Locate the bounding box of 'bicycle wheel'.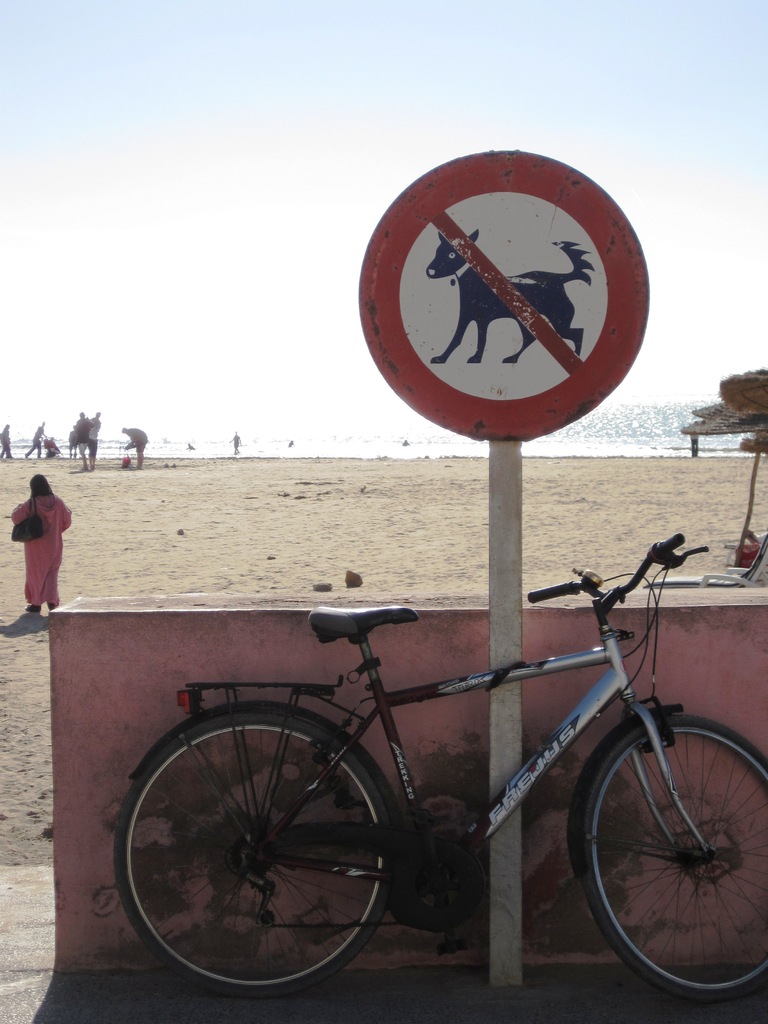
Bounding box: pyautogui.locateOnScreen(577, 708, 767, 1000).
